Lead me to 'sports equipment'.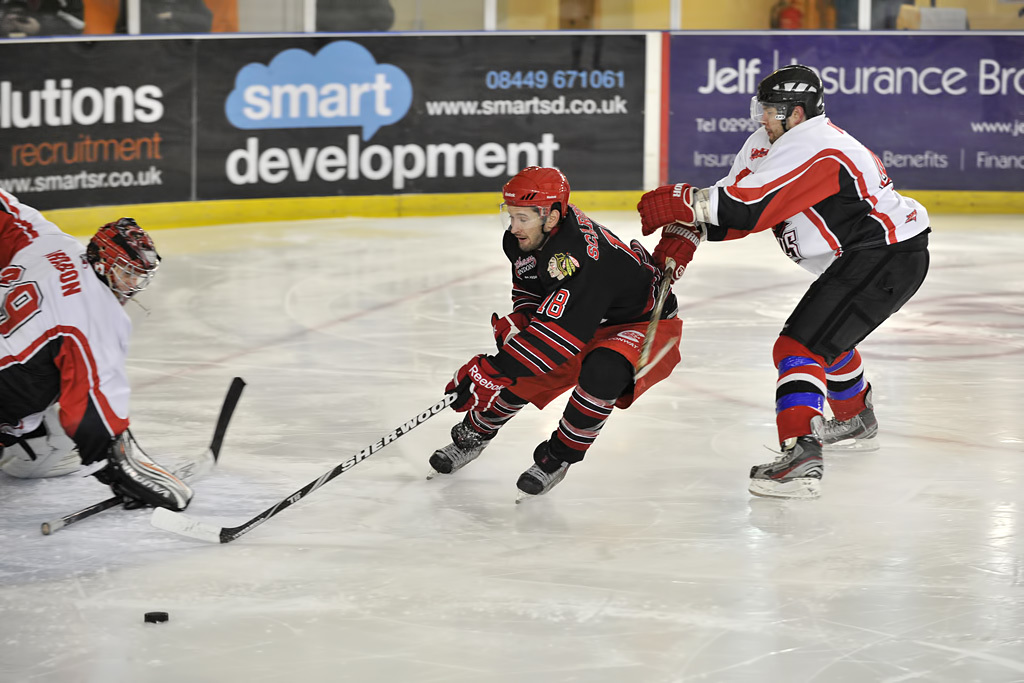
Lead to x1=632, y1=177, x2=704, y2=227.
